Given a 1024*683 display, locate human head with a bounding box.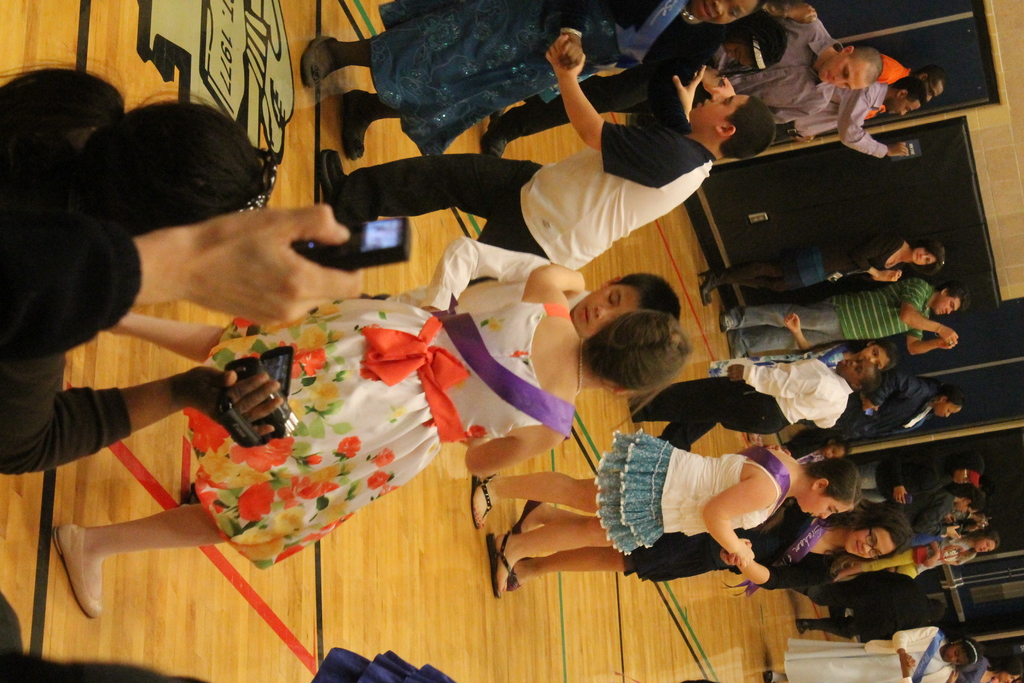
Located: l=799, t=457, r=864, b=521.
